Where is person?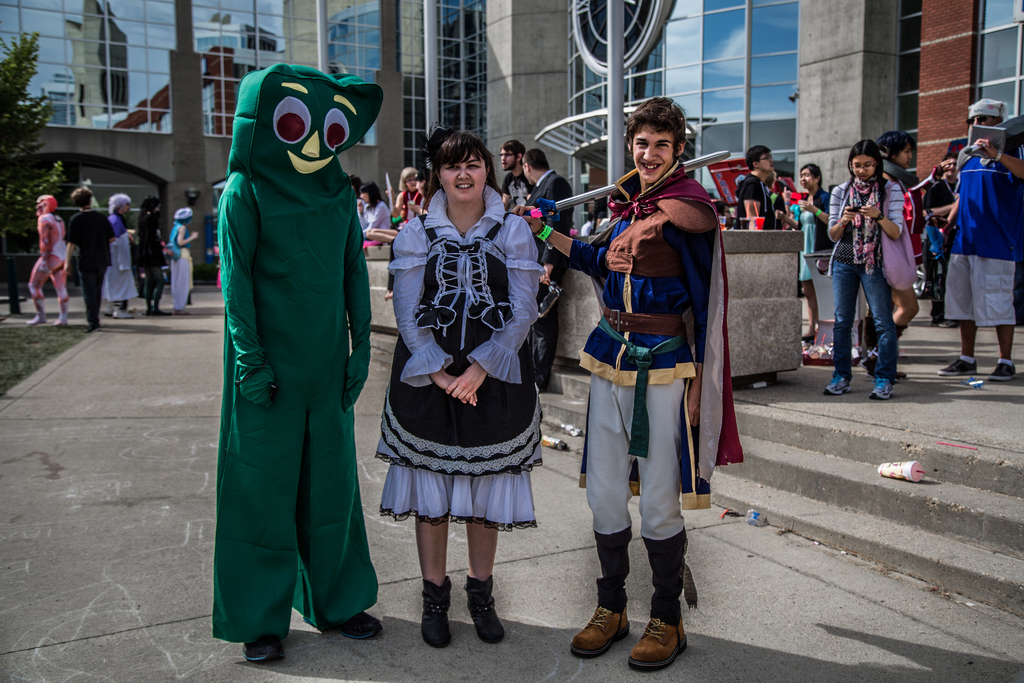
region(66, 189, 118, 332).
